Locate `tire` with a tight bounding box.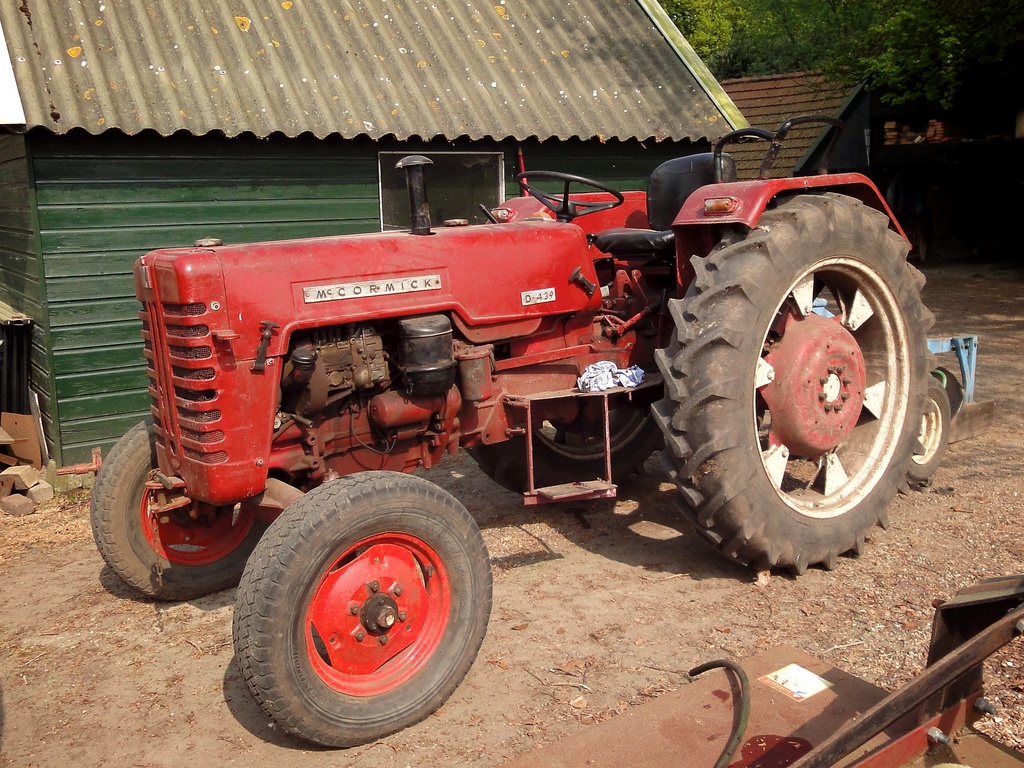
box(465, 407, 664, 502).
